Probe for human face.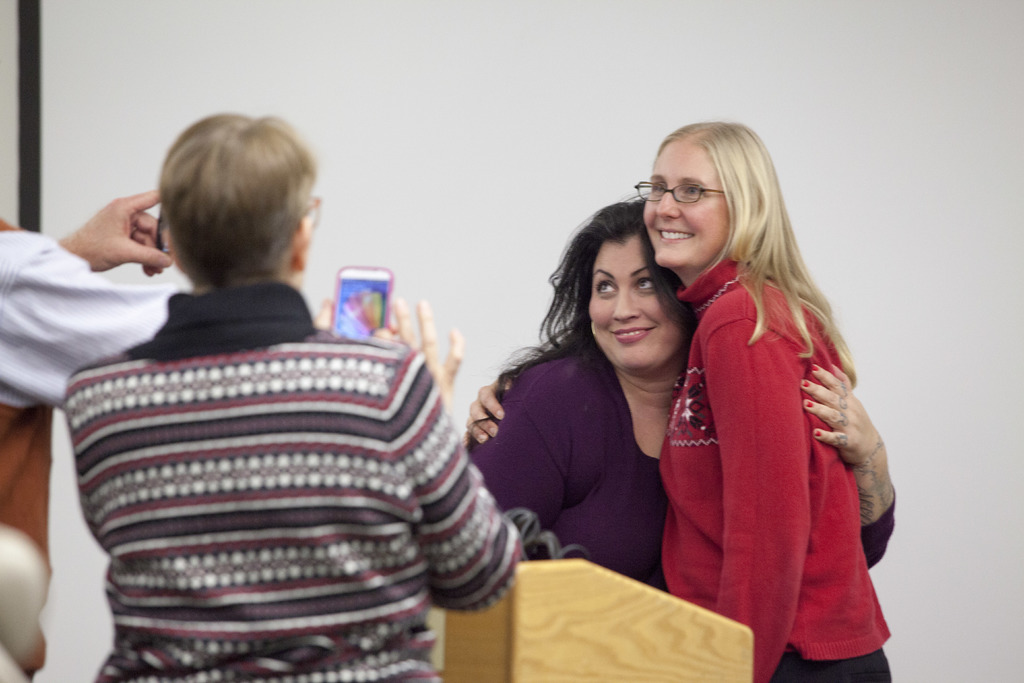
Probe result: 643/142/727/272.
